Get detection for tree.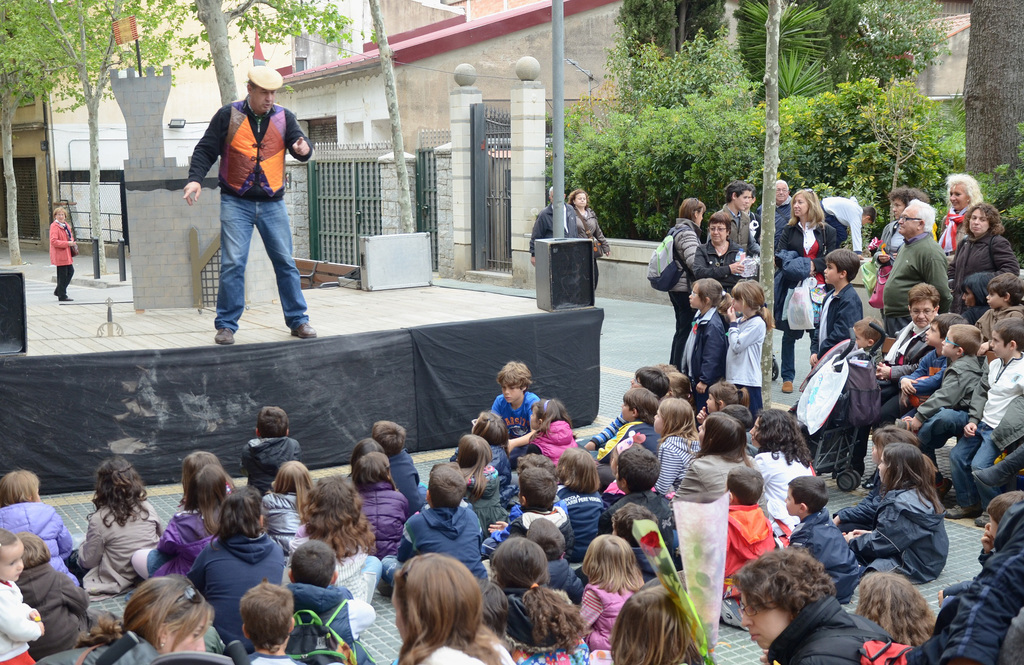
Detection: (x1=365, y1=0, x2=414, y2=232).
